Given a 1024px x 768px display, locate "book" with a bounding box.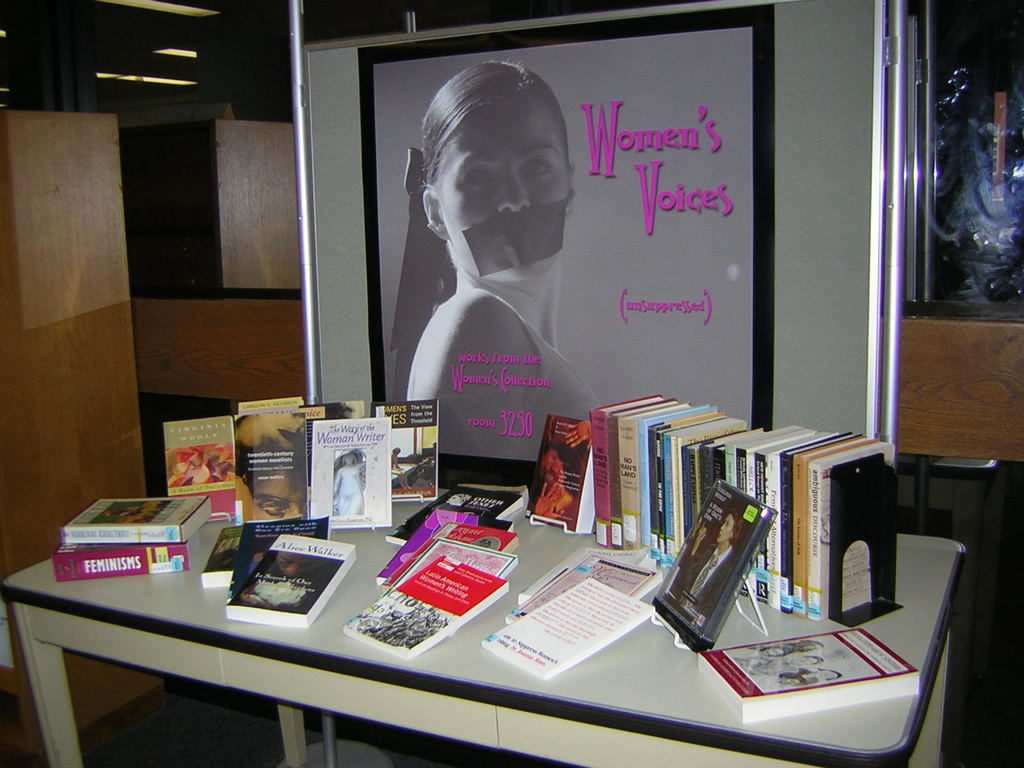
Located: 516 541 655 602.
